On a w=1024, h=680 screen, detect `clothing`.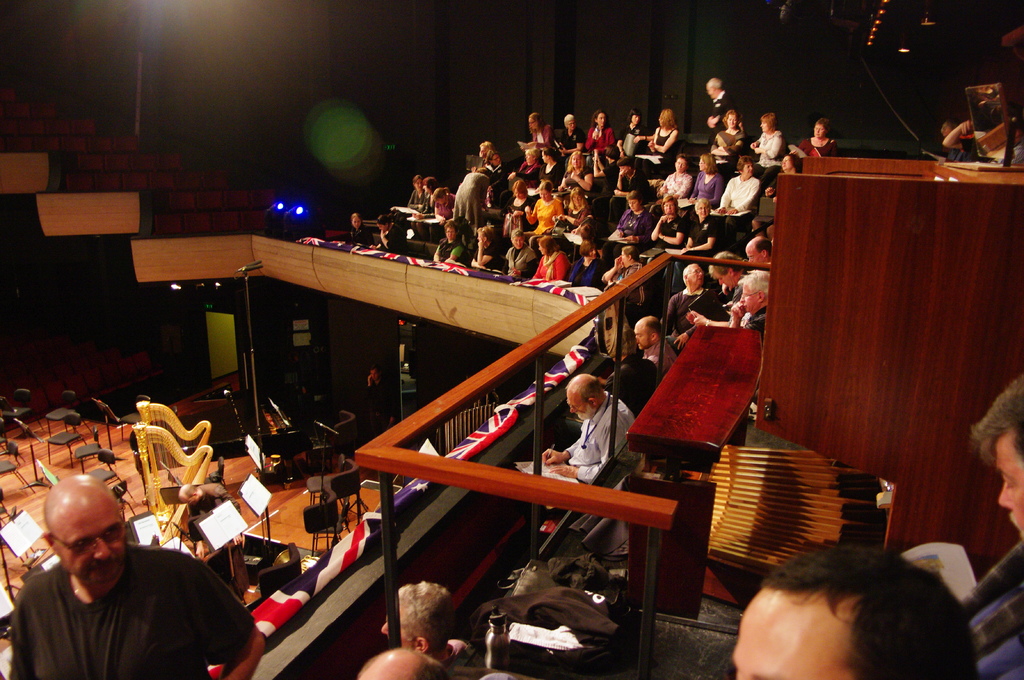
<region>956, 547, 1023, 679</region>.
